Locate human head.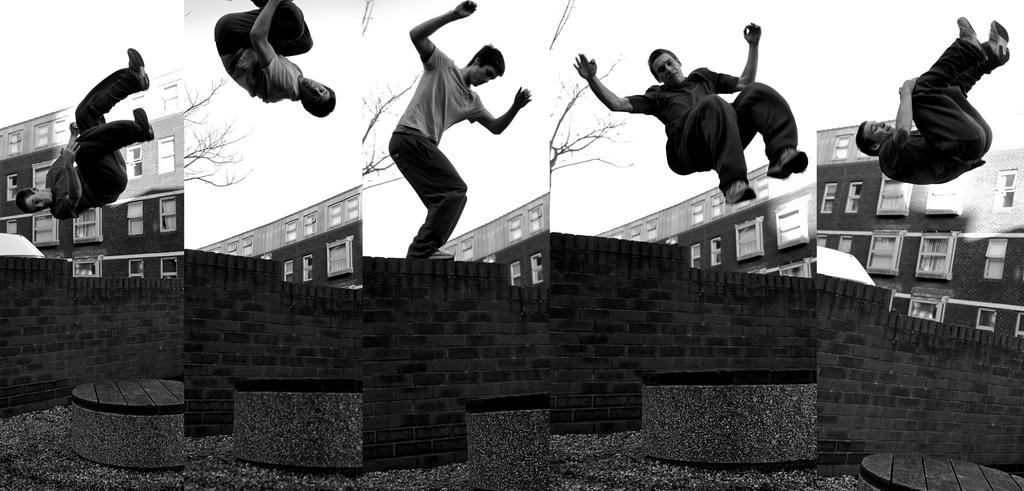
Bounding box: <region>298, 77, 339, 121</region>.
